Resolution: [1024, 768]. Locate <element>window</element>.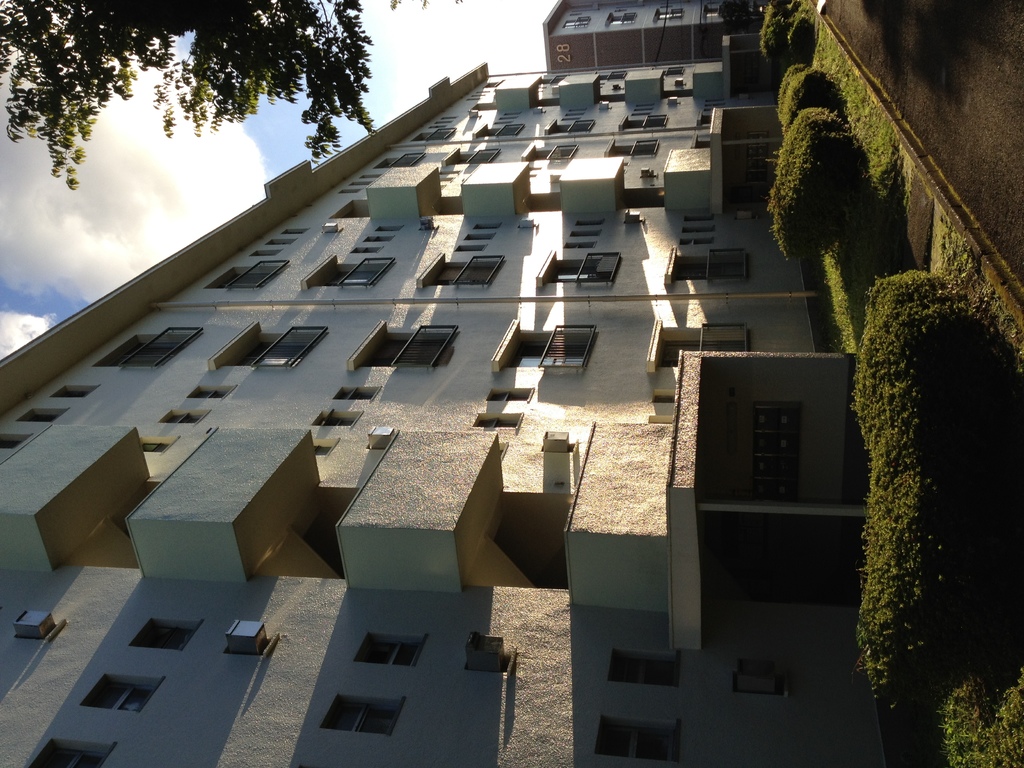
<bbox>656, 7, 683, 20</bbox>.
